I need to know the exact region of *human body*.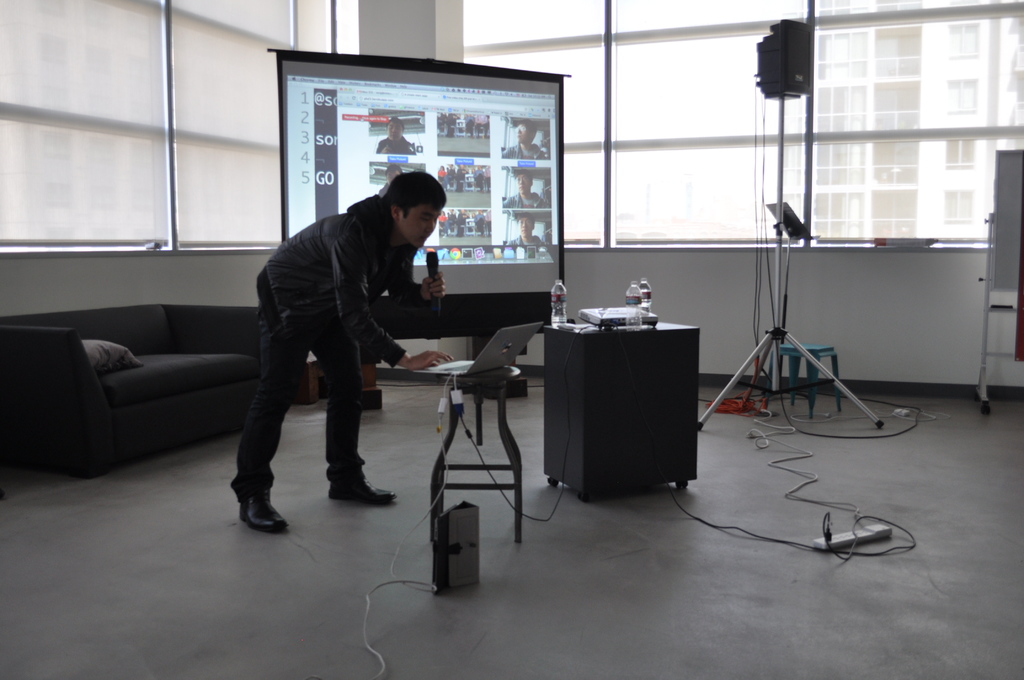
Region: <box>376,136,414,154</box>.
